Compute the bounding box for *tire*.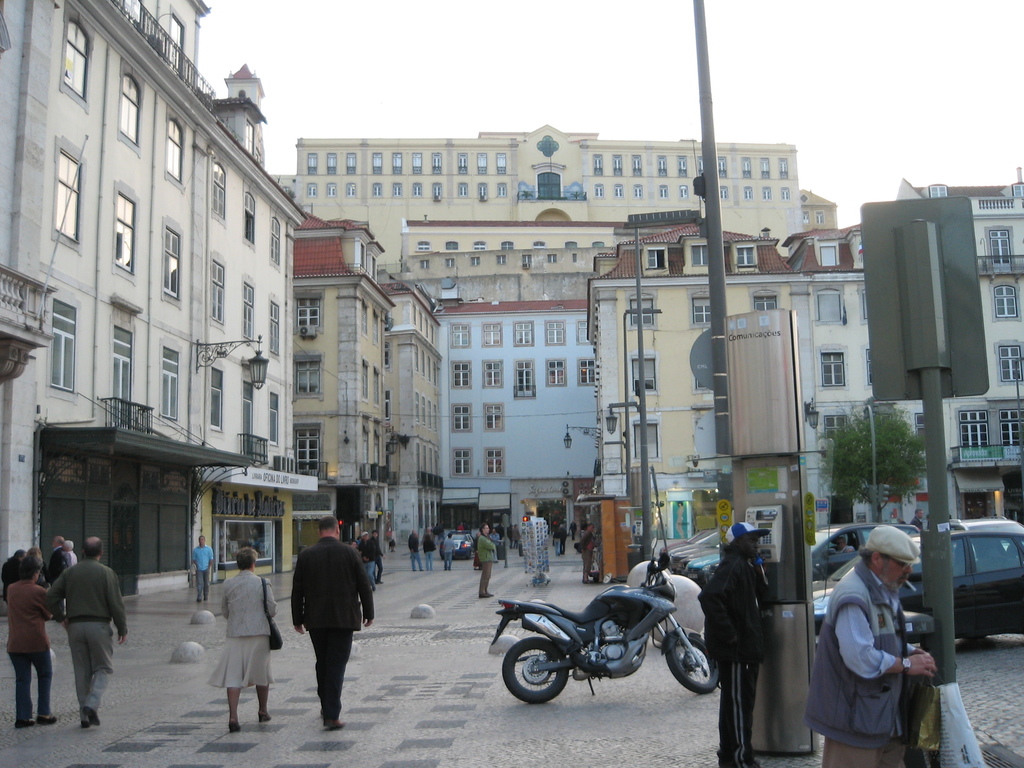
bbox=[465, 554, 472, 562].
